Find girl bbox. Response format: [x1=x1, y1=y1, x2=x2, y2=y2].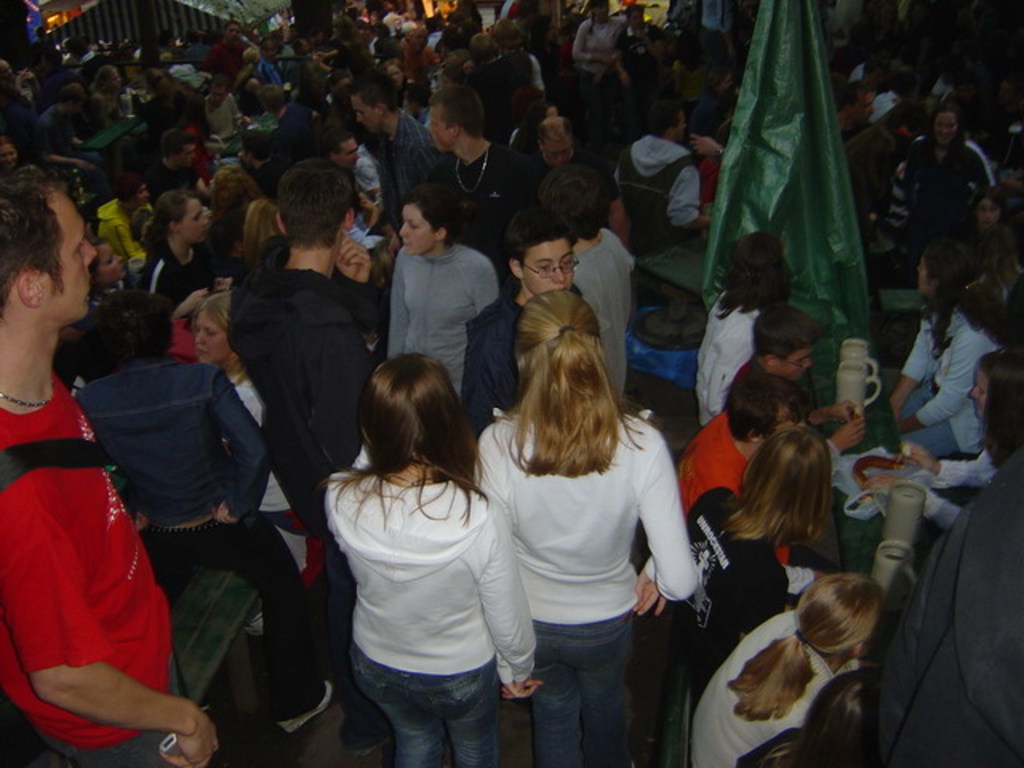
[x1=459, y1=293, x2=699, y2=766].
